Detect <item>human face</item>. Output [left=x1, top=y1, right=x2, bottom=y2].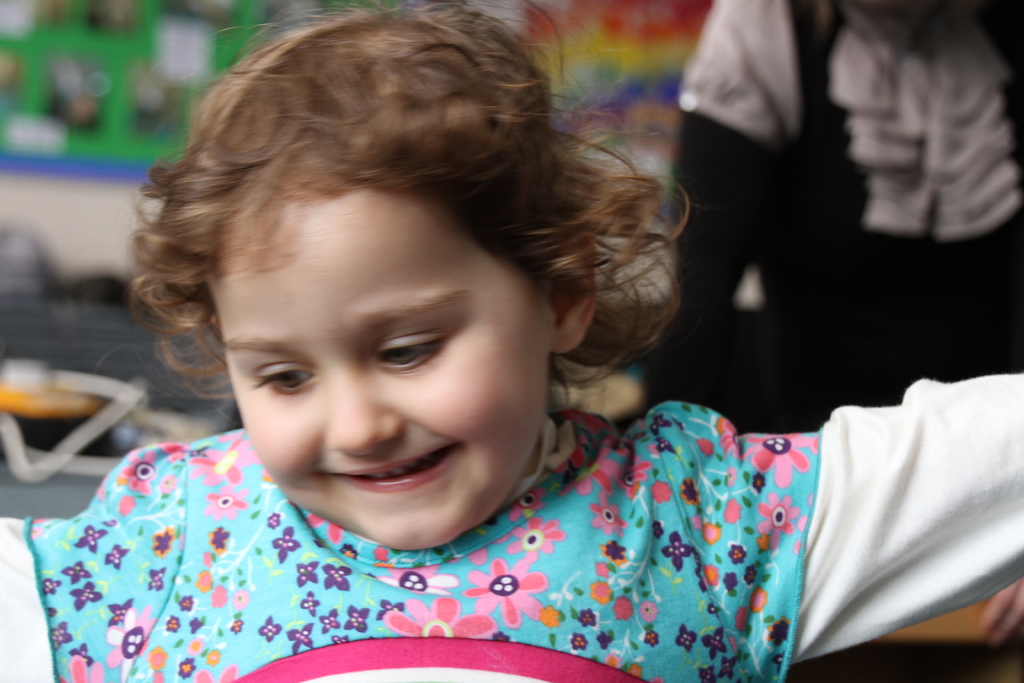
[left=211, top=199, right=550, bottom=547].
